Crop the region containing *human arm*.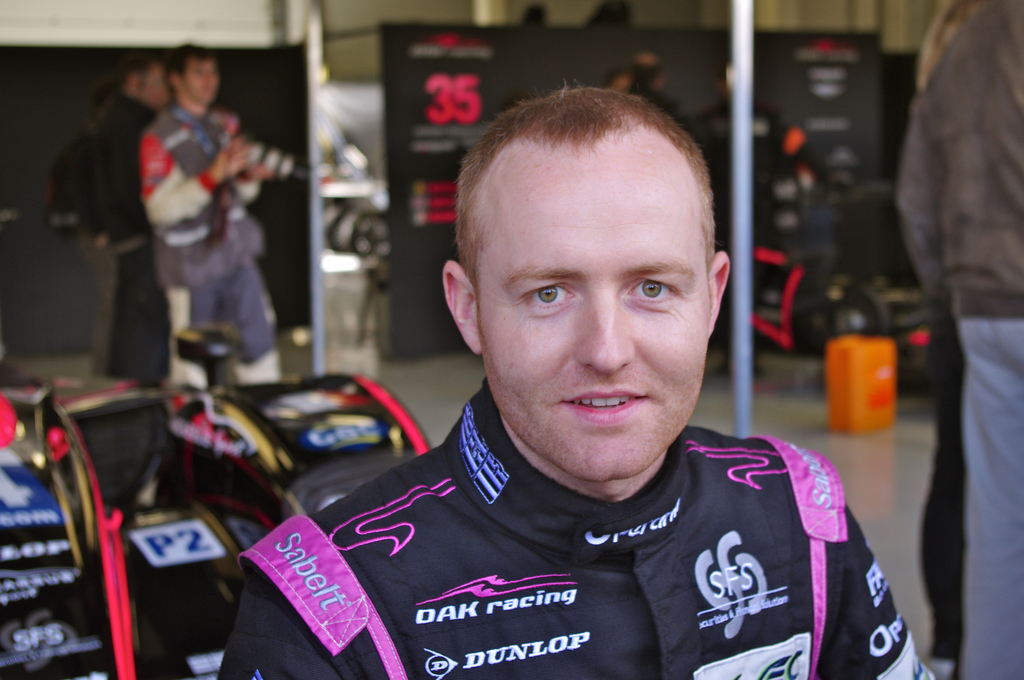
Crop region: <region>821, 501, 941, 678</region>.
